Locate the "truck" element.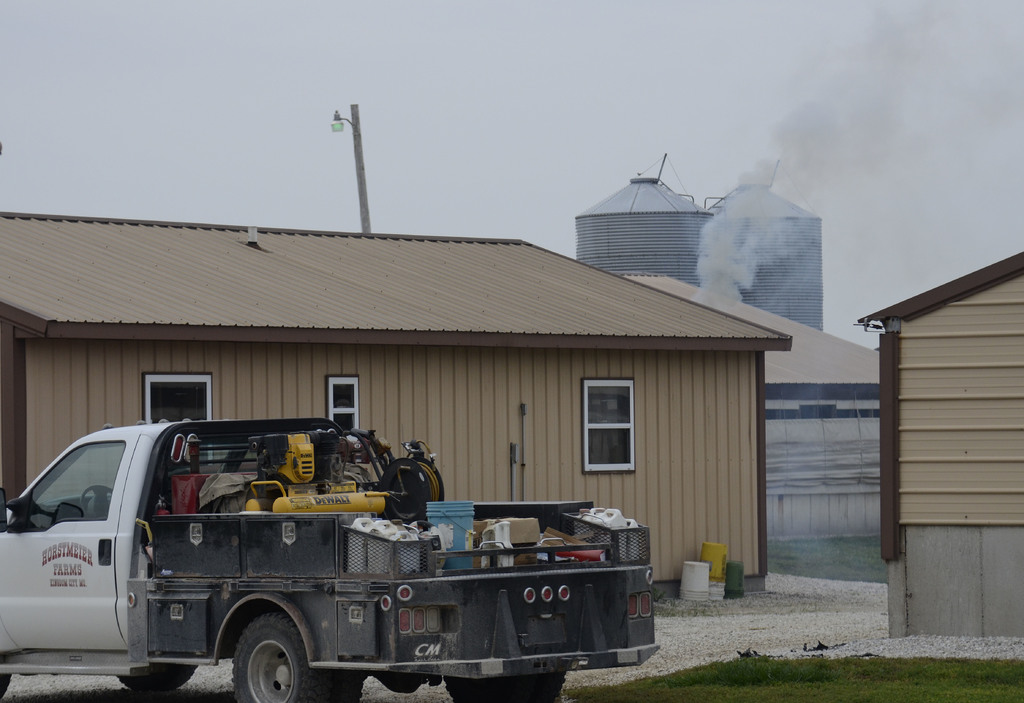
Element bbox: (16,431,589,702).
